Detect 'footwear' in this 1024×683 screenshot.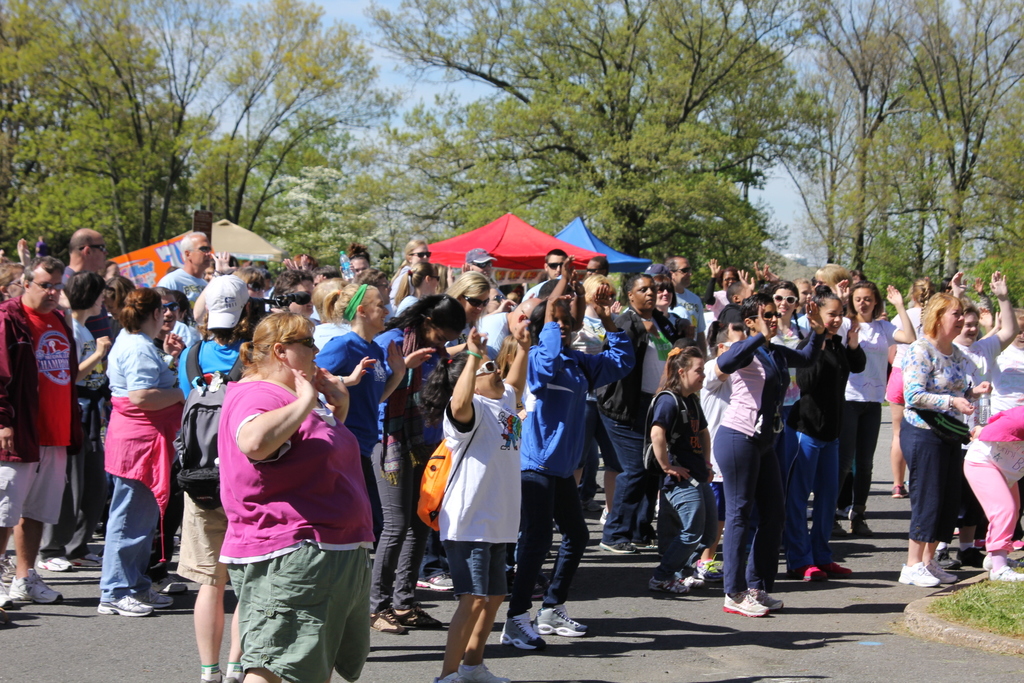
Detection: <box>1000,539,1023,549</box>.
